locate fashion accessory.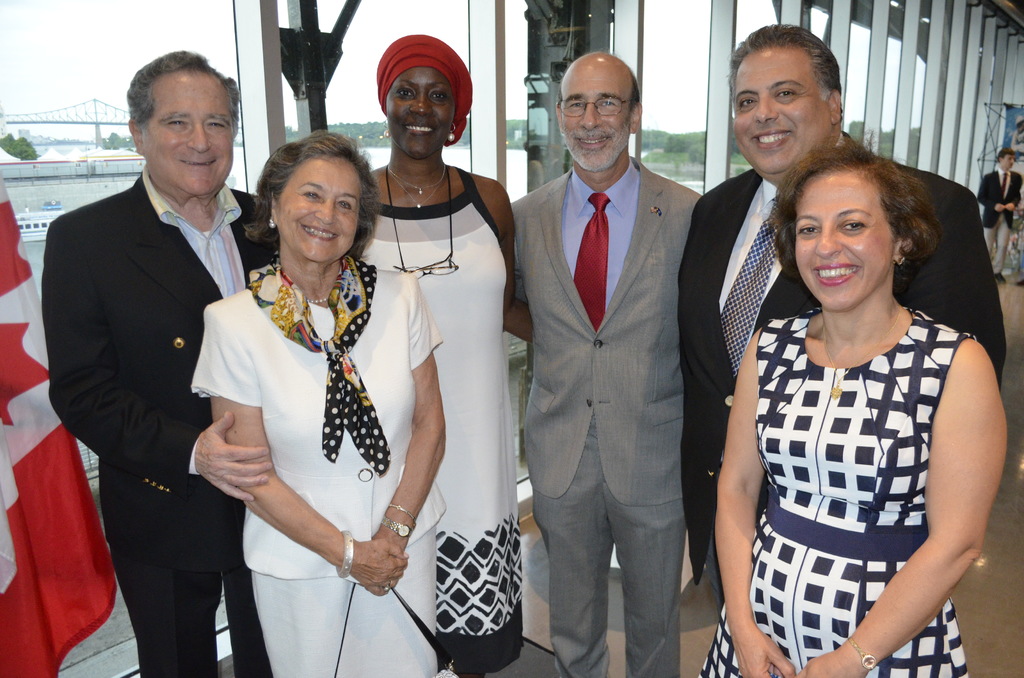
Bounding box: pyautogui.locateOnScreen(335, 532, 356, 579).
